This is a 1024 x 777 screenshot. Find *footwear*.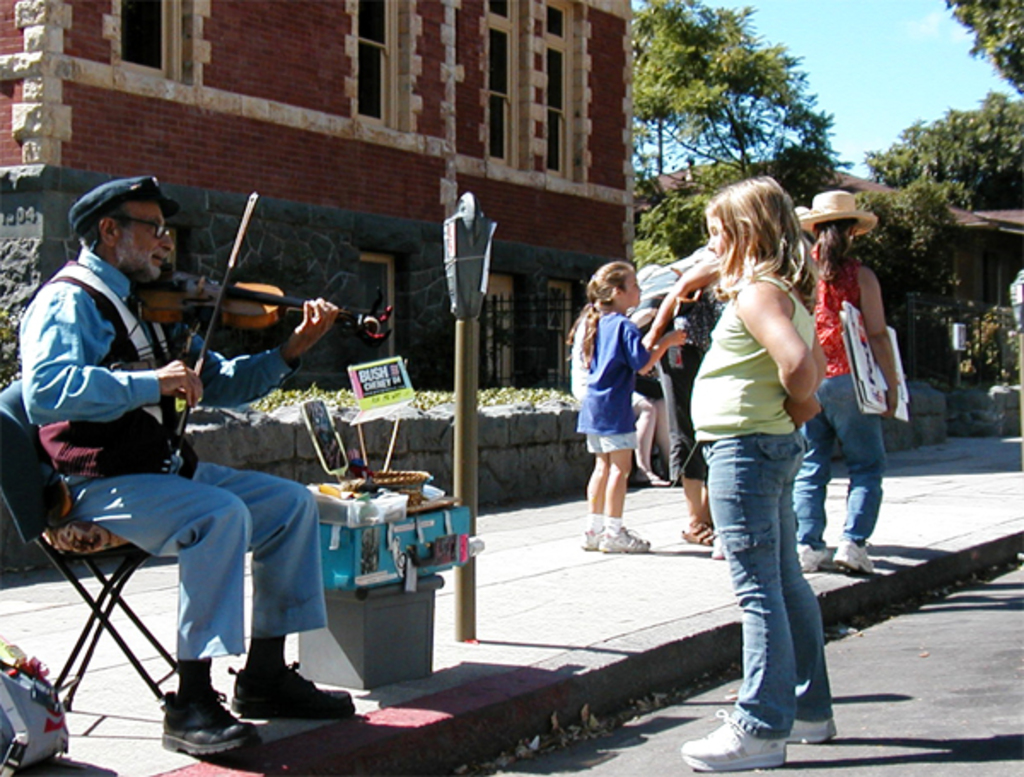
Bounding box: rect(787, 716, 838, 748).
